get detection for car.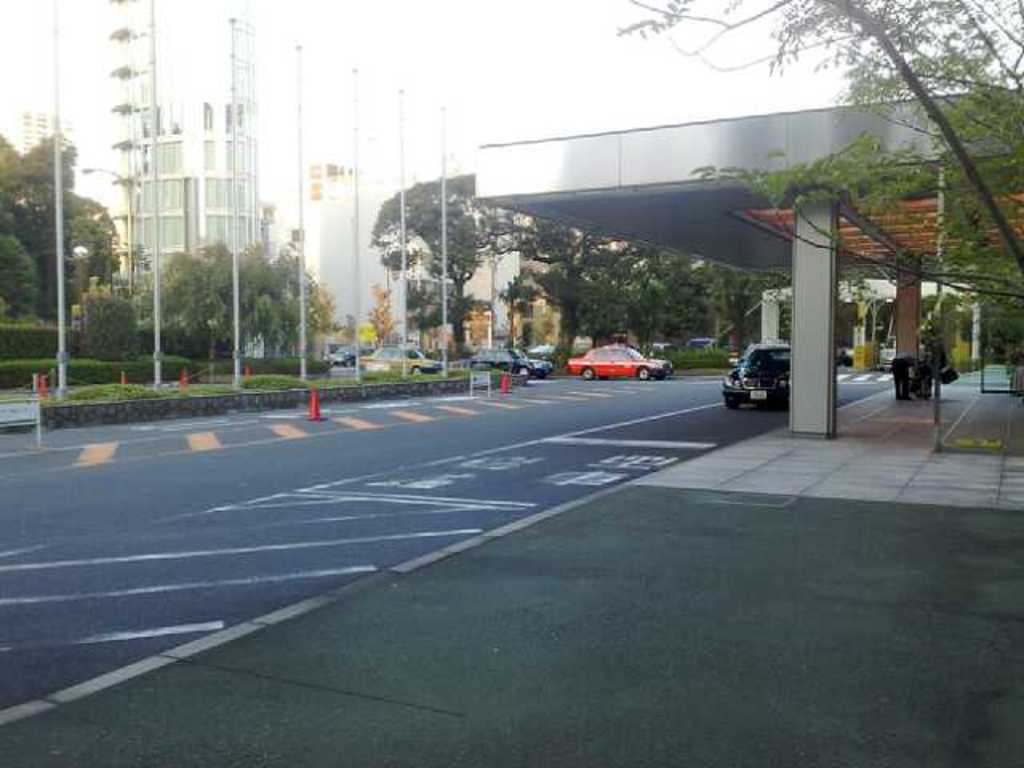
Detection: (x1=357, y1=342, x2=440, y2=378).
